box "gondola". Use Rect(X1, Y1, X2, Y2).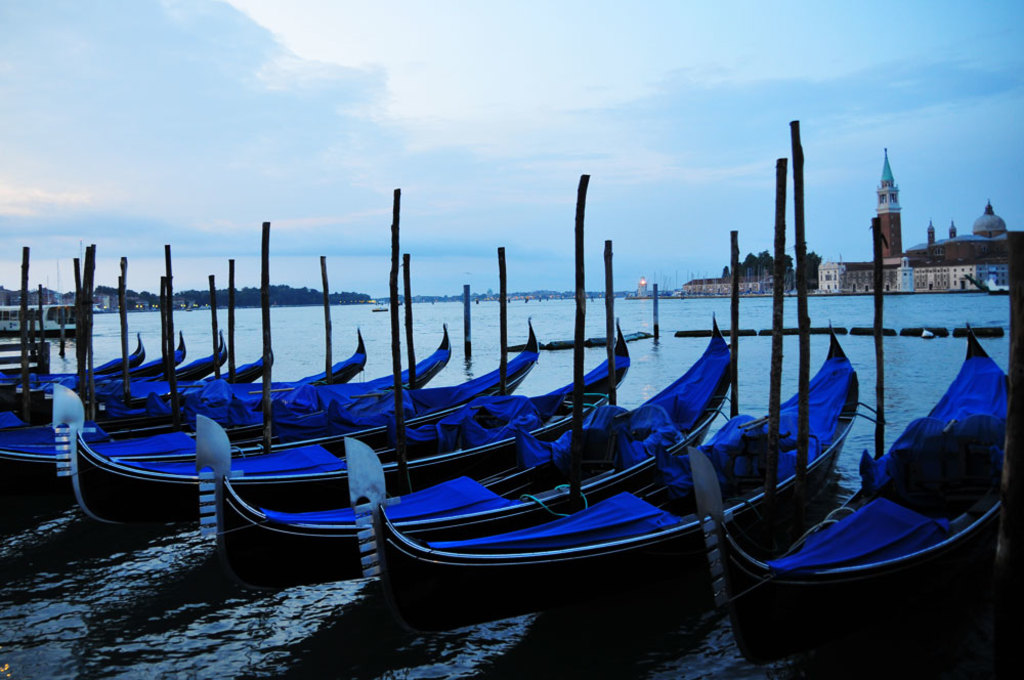
Rect(101, 321, 225, 415).
